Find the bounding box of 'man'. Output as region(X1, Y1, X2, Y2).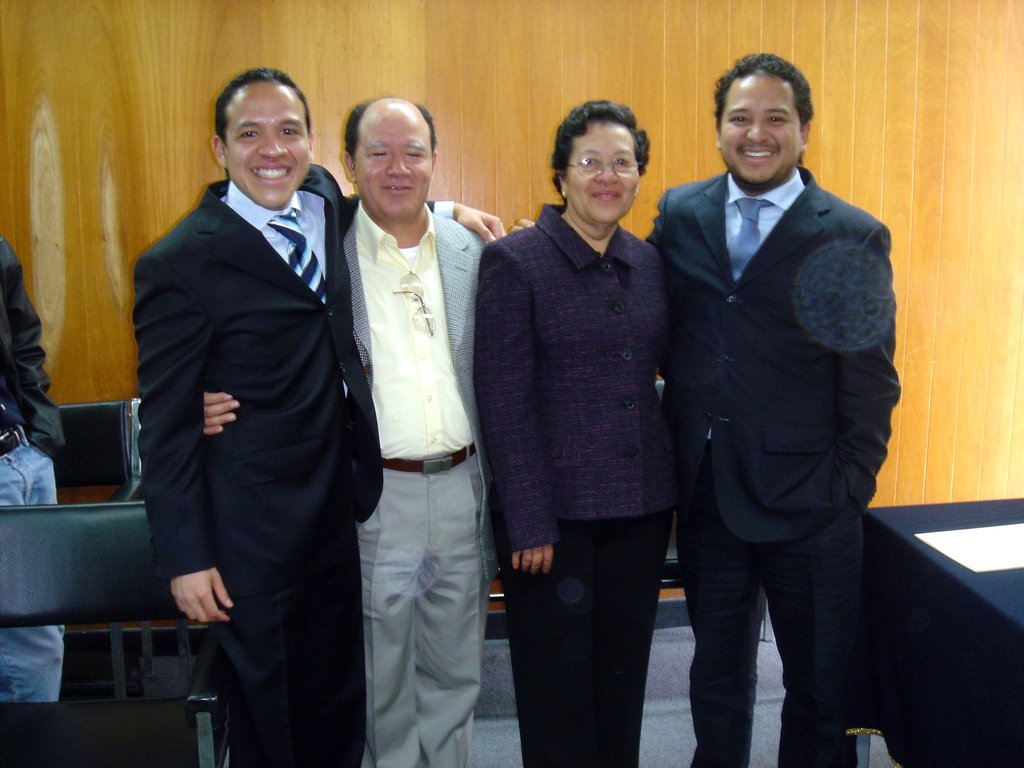
region(637, 35, 916, 750).
